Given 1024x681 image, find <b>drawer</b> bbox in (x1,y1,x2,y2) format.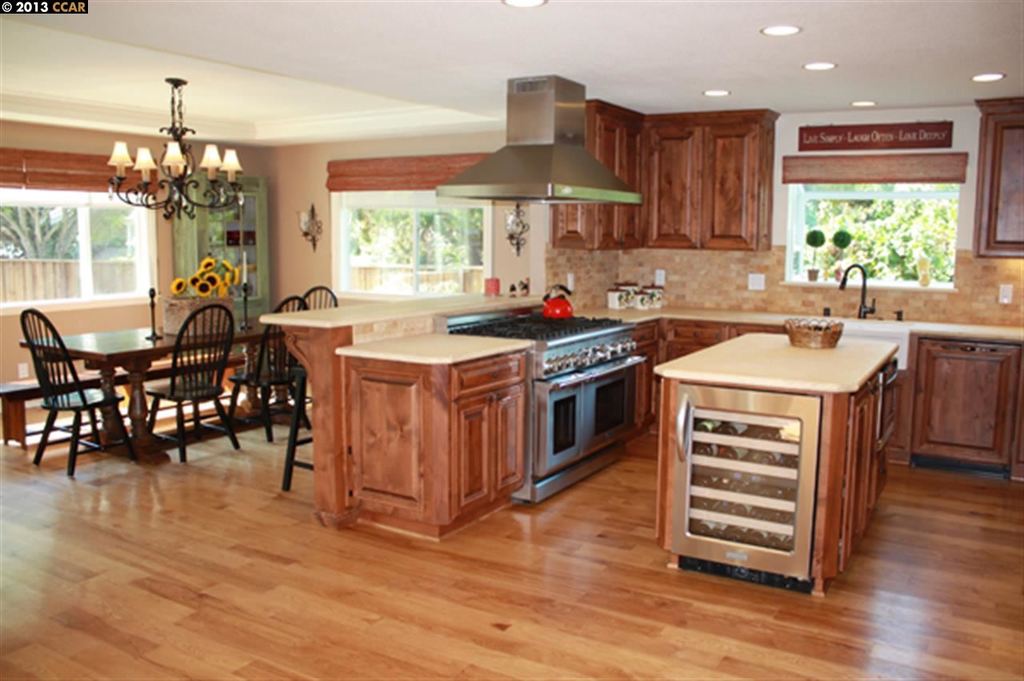
(454,355,525,403).
